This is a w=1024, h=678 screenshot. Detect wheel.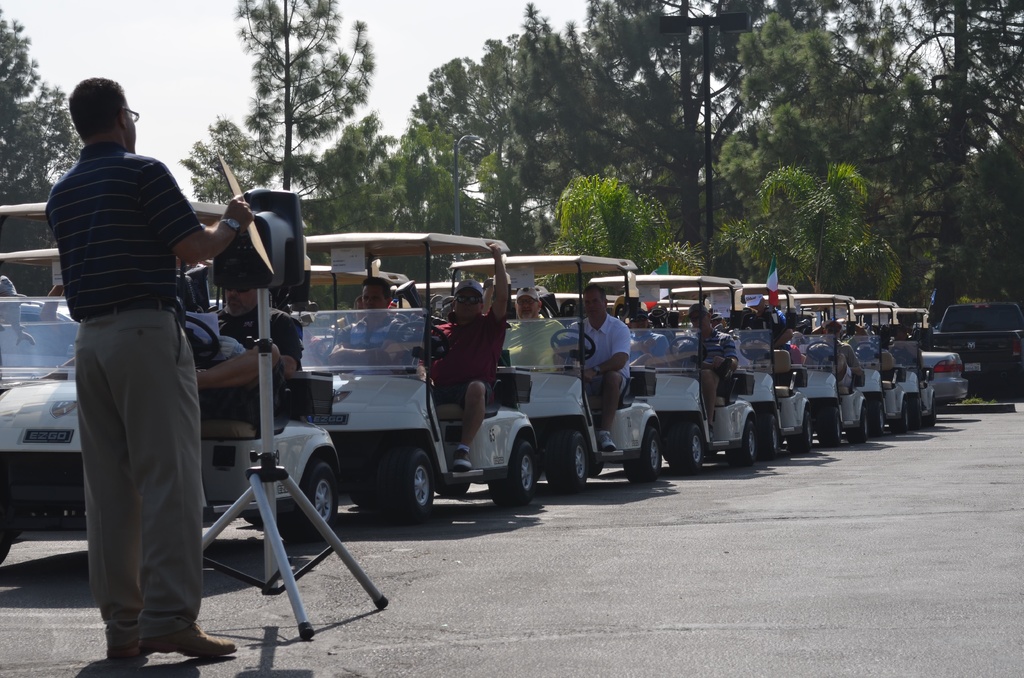
detection(276, 462, 337, 549).
